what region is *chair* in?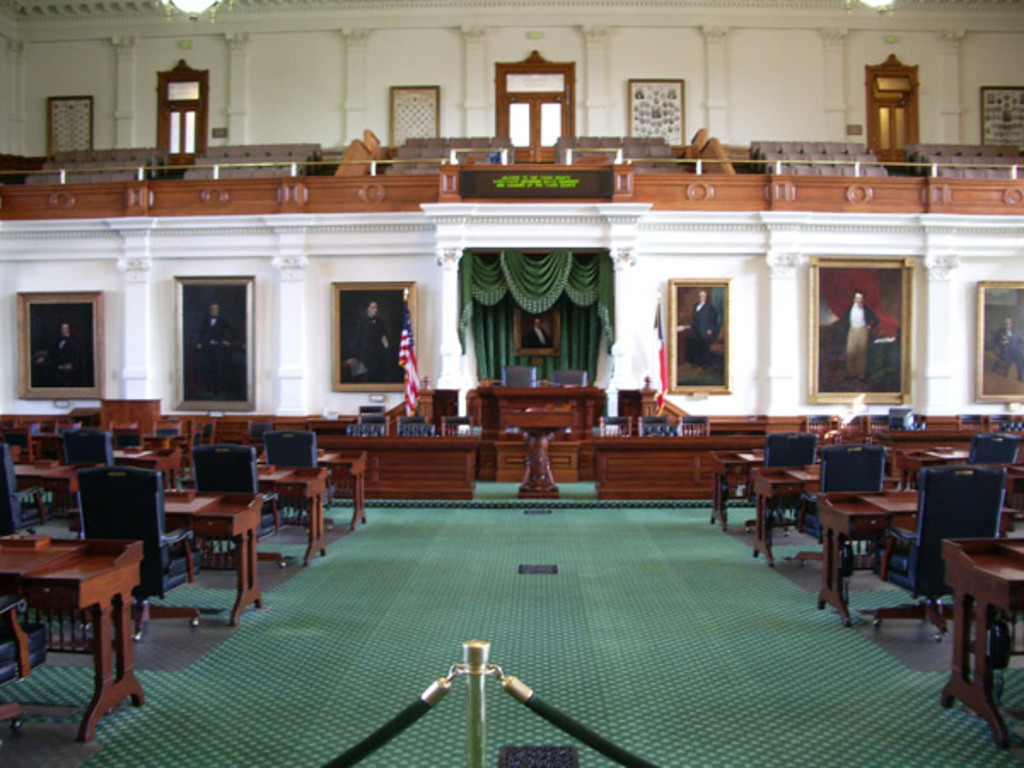
<bbox>177, 416, 208, 485</bbox>.
